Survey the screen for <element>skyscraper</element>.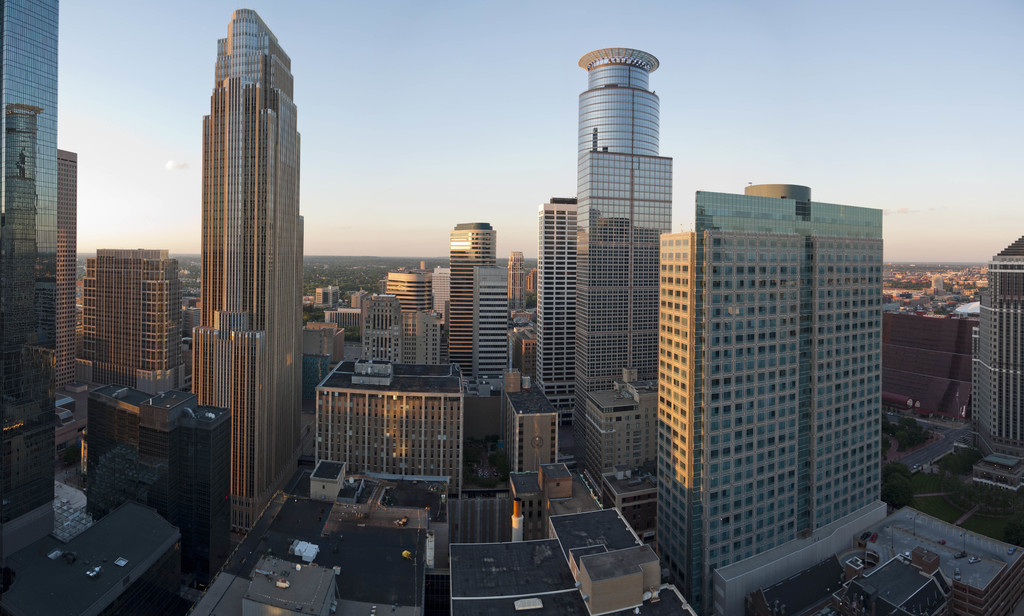
Survey found: [left=374, top=268, right=439, bottom=369].
